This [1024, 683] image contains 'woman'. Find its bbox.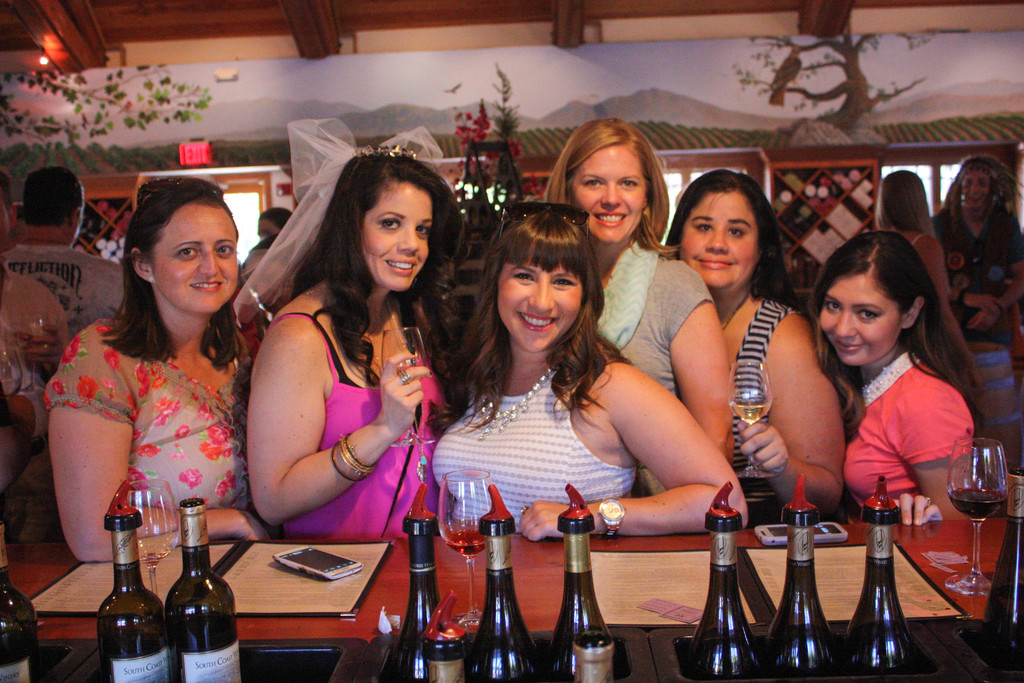
l=245, t=142, r=465, b=539.
